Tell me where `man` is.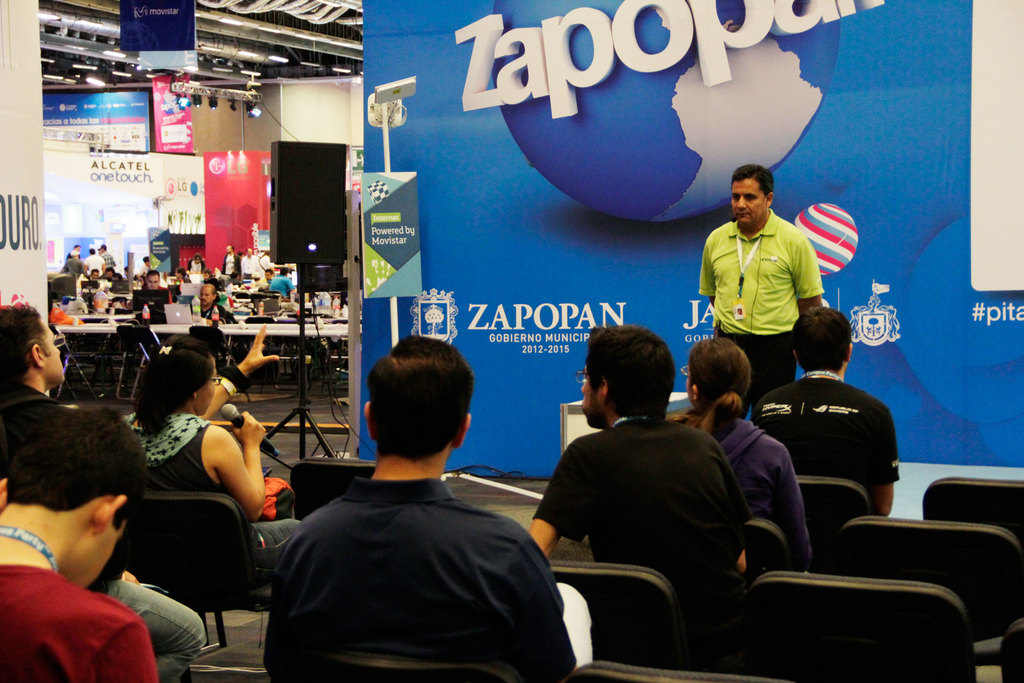
`man` is at <bbox>267, 264, 298, 308</bbox>.
